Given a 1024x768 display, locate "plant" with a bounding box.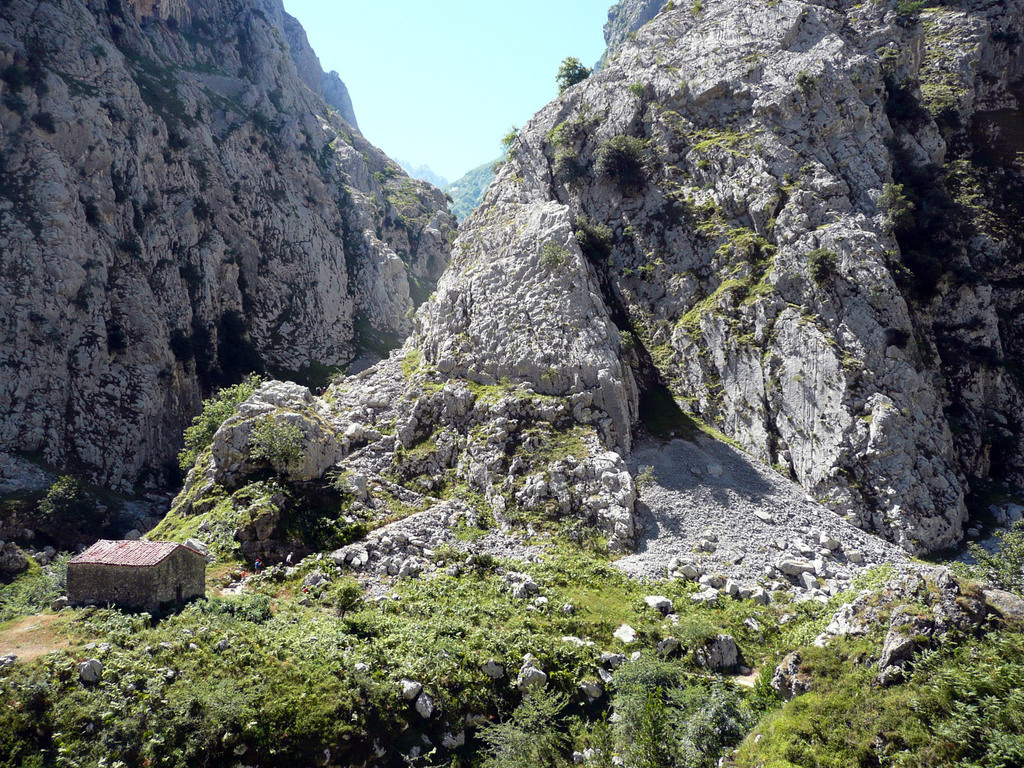
Located: l=819, t=490, r=832, b=506.
